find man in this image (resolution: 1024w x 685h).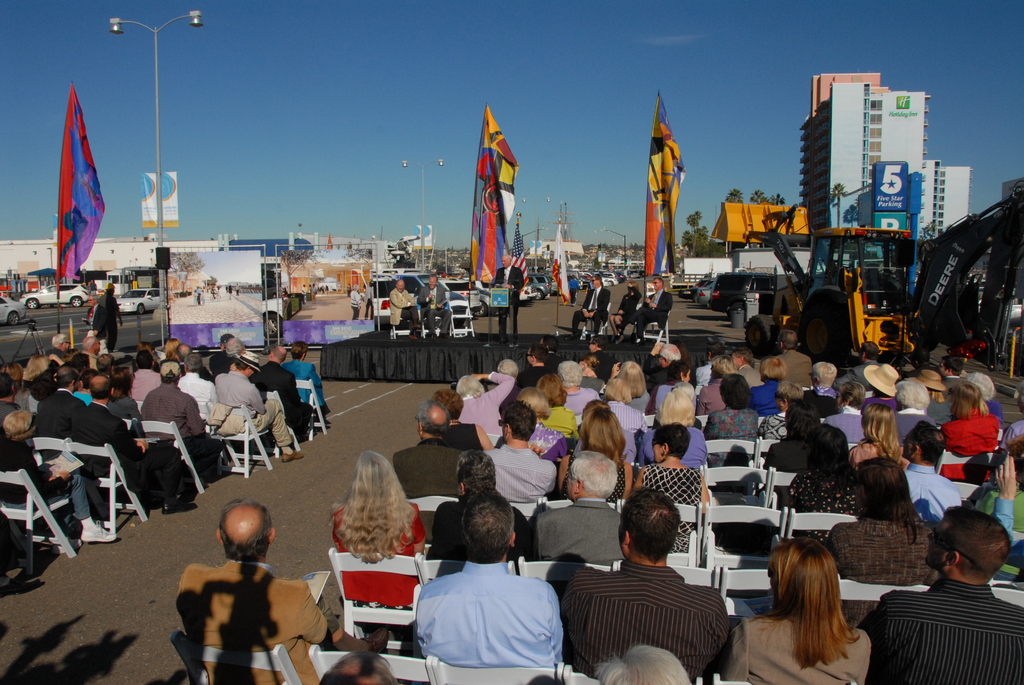
box=[0, 372, 22, 425].
